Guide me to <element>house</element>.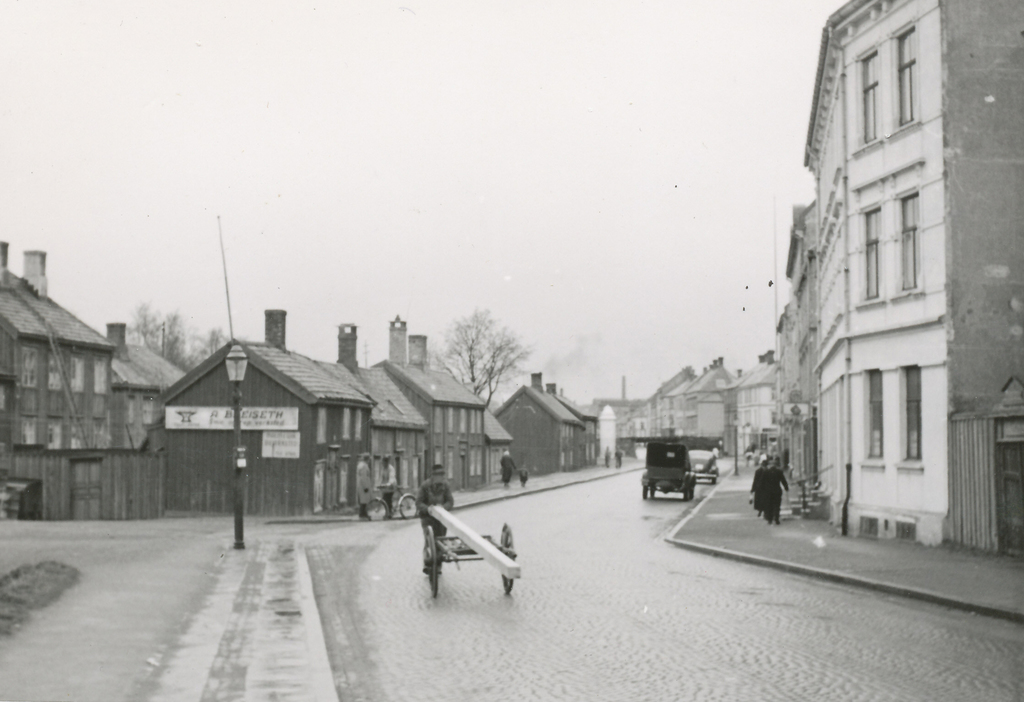
Guidance: (779, 300, 804, 477).
